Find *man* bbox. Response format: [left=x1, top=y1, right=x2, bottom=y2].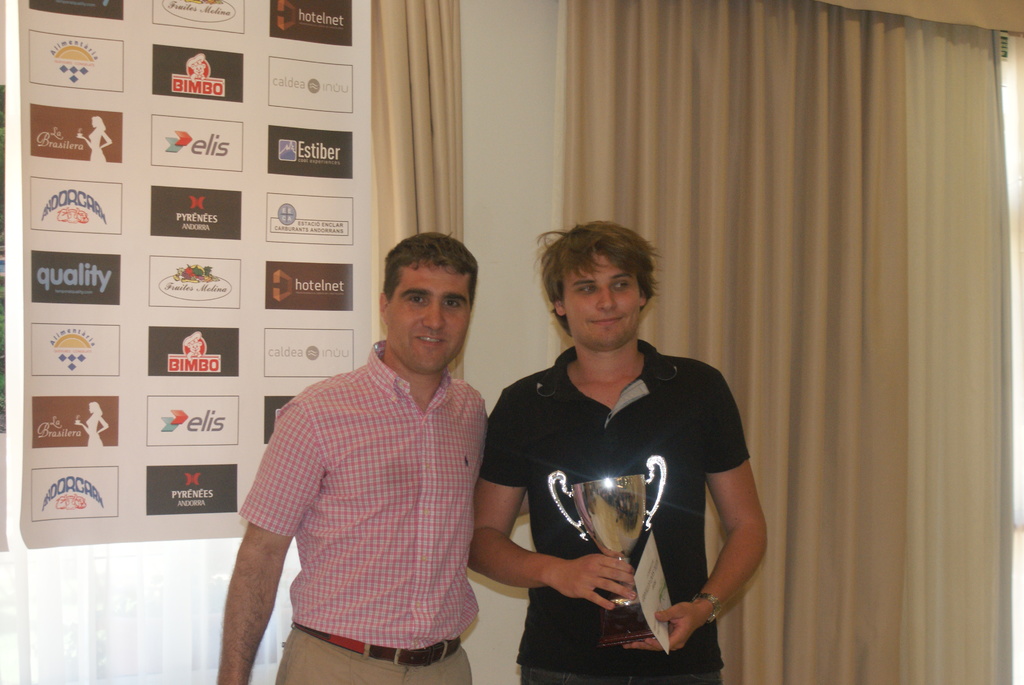
[left=470, top=220, right=767, bottom=684].
